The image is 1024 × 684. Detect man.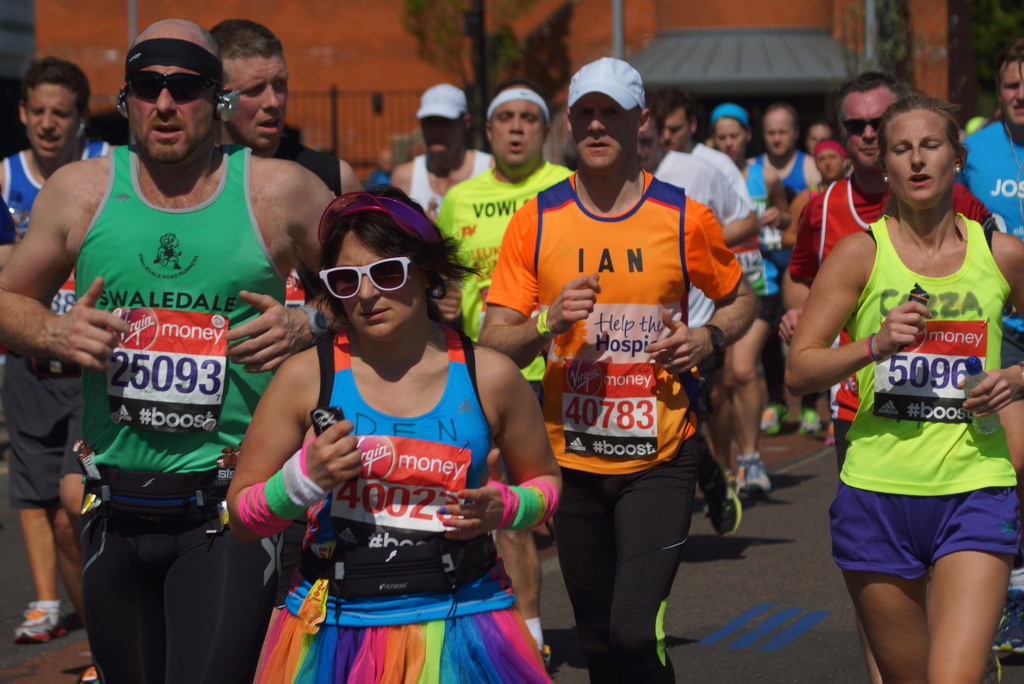
Detection: l=0, t=19, r=335, b=683.
